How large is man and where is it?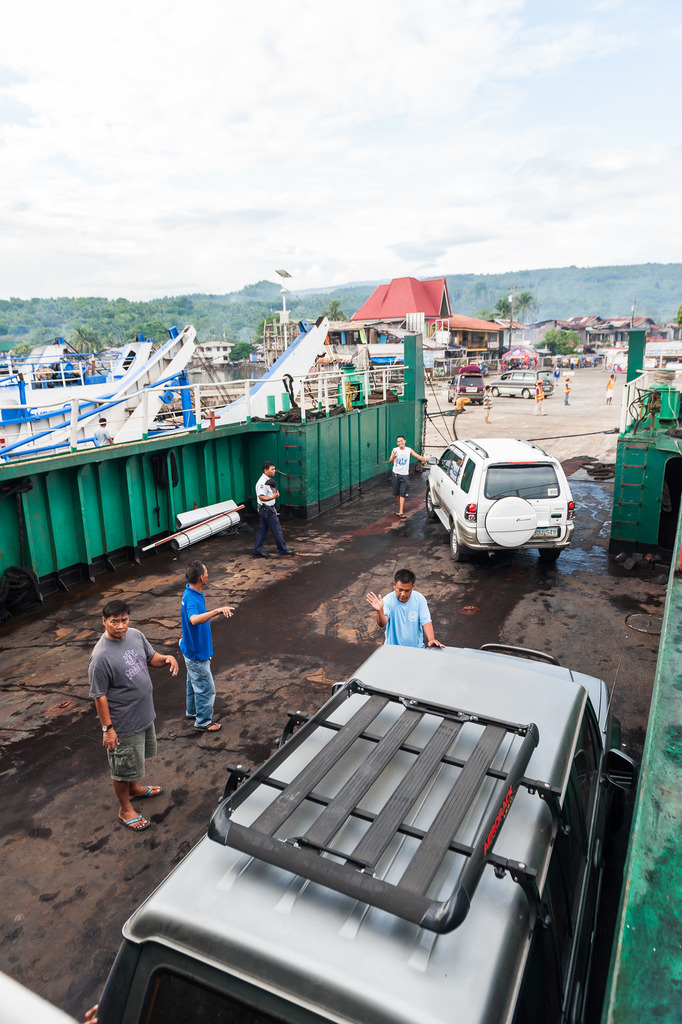
Bounding box: (left=479, top=383, right=494, bottom=424).
